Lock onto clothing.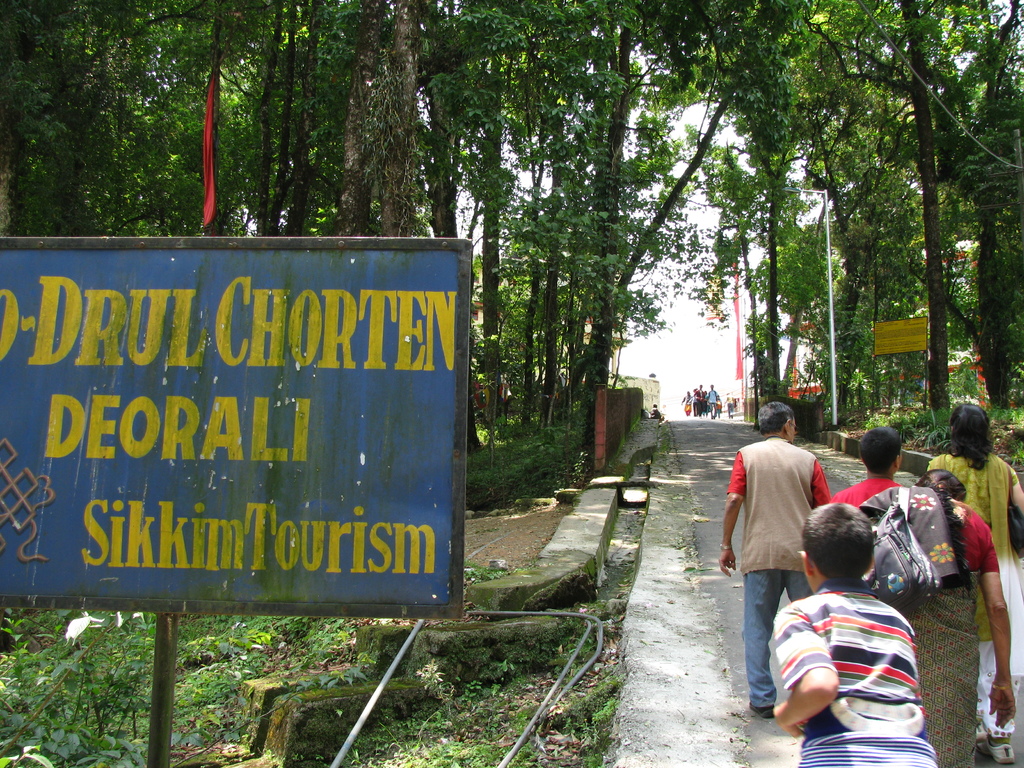
Locked: [650,406,666,424].
